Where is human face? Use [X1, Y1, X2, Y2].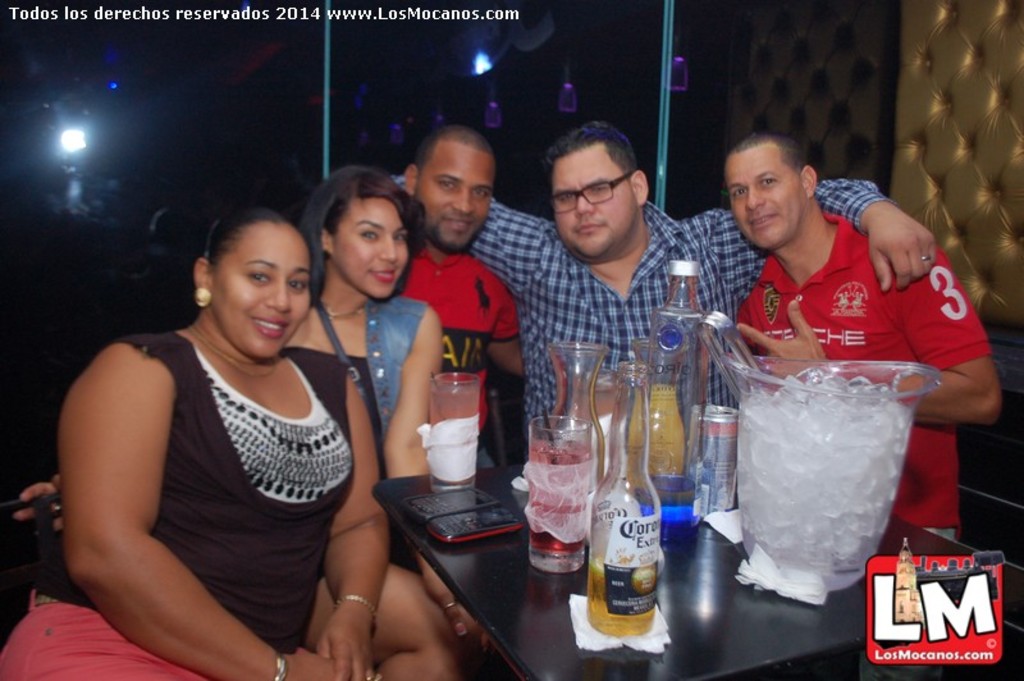
[553, 150, 640, 259].
